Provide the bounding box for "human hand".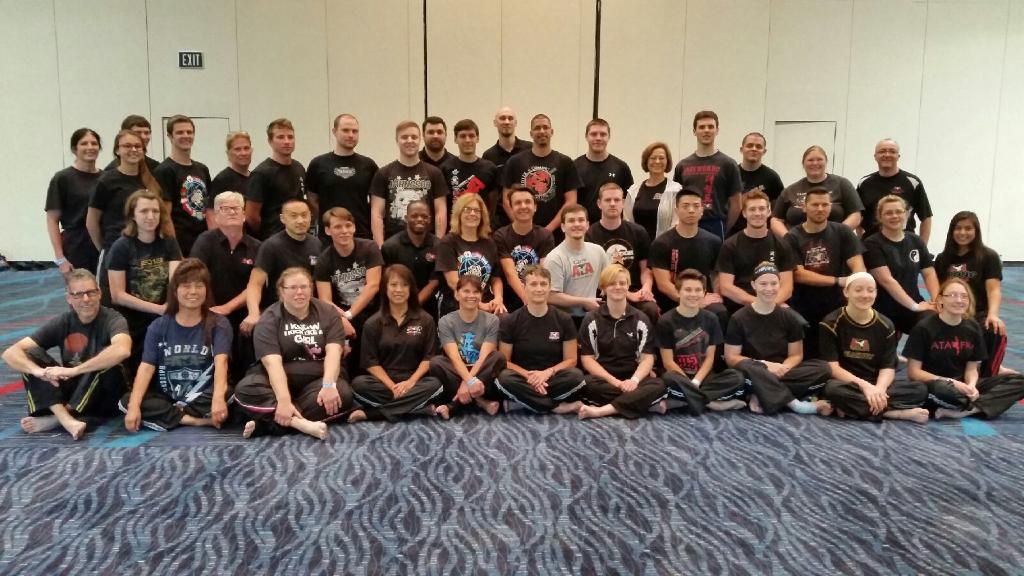
bbox=(868, 405, 882, 421).
